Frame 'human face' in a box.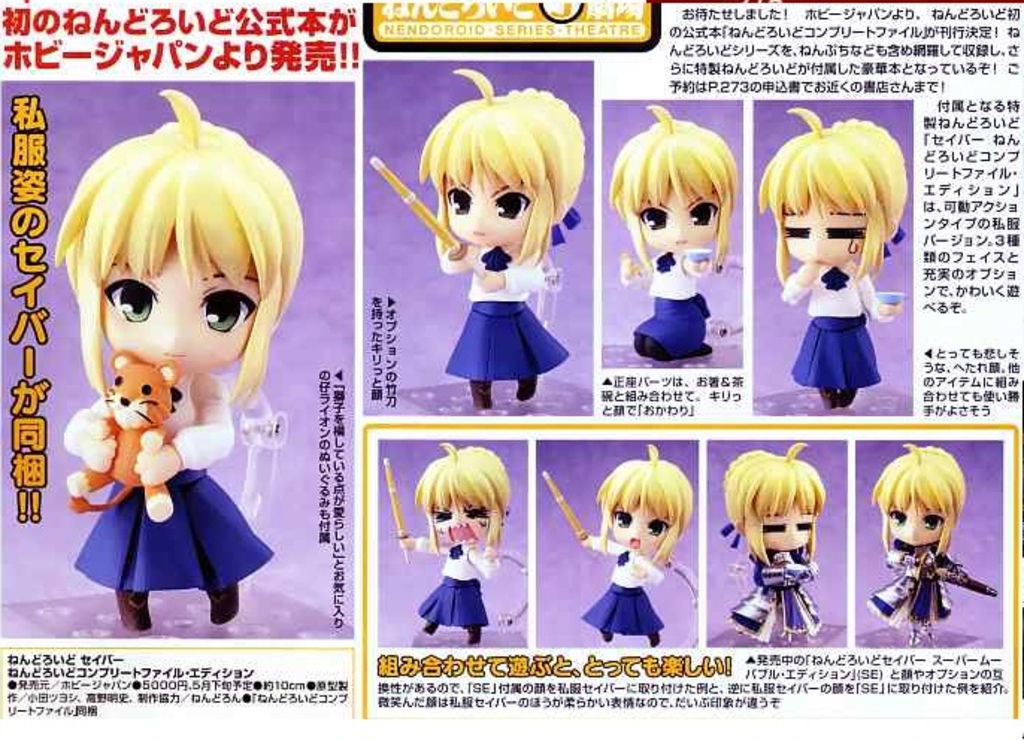
885/489/946/546.
